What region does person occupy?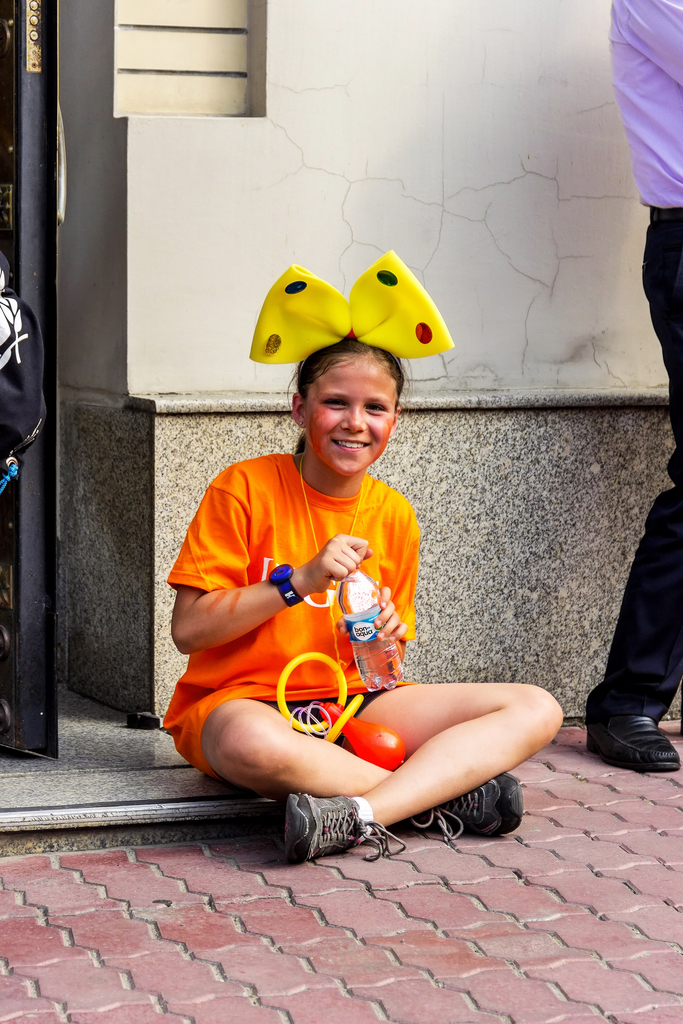
171, 308, 481, 862.
